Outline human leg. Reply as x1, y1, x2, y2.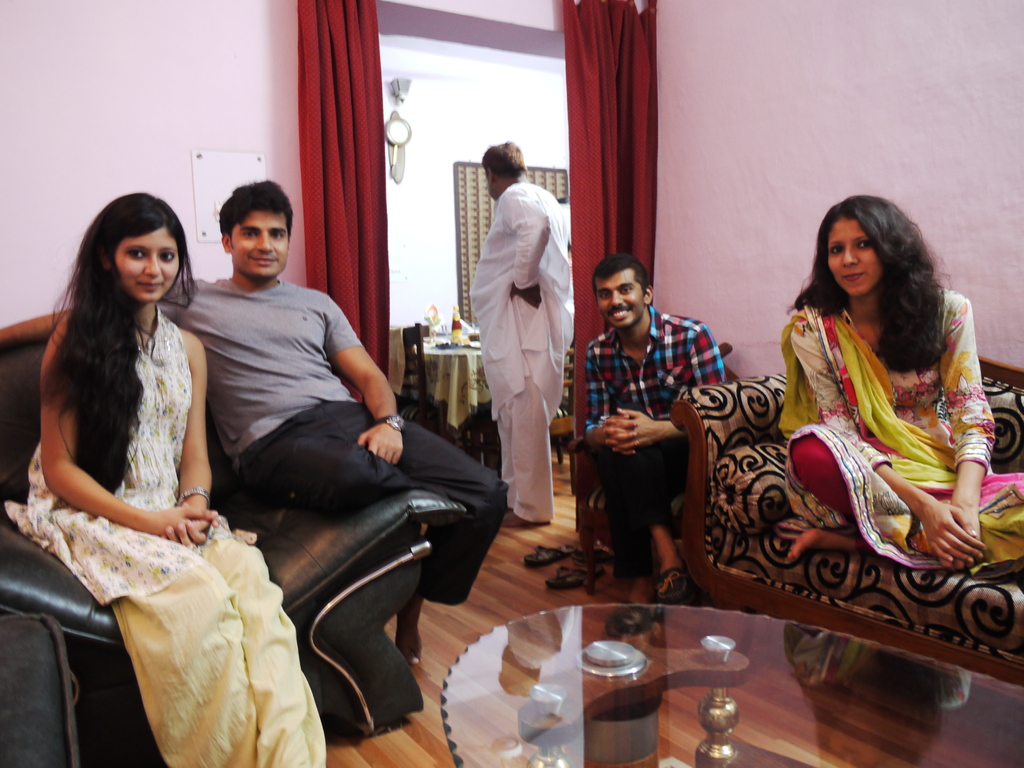
326, 397, 498, 662.
